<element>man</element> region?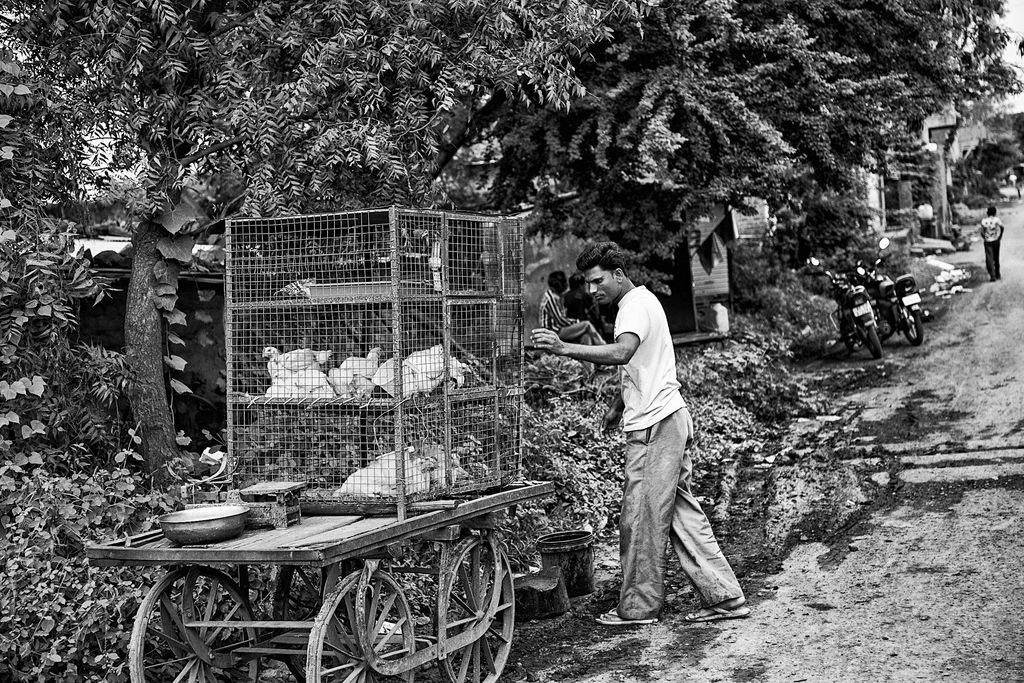
<region>564, 274, 614, 342</region>
